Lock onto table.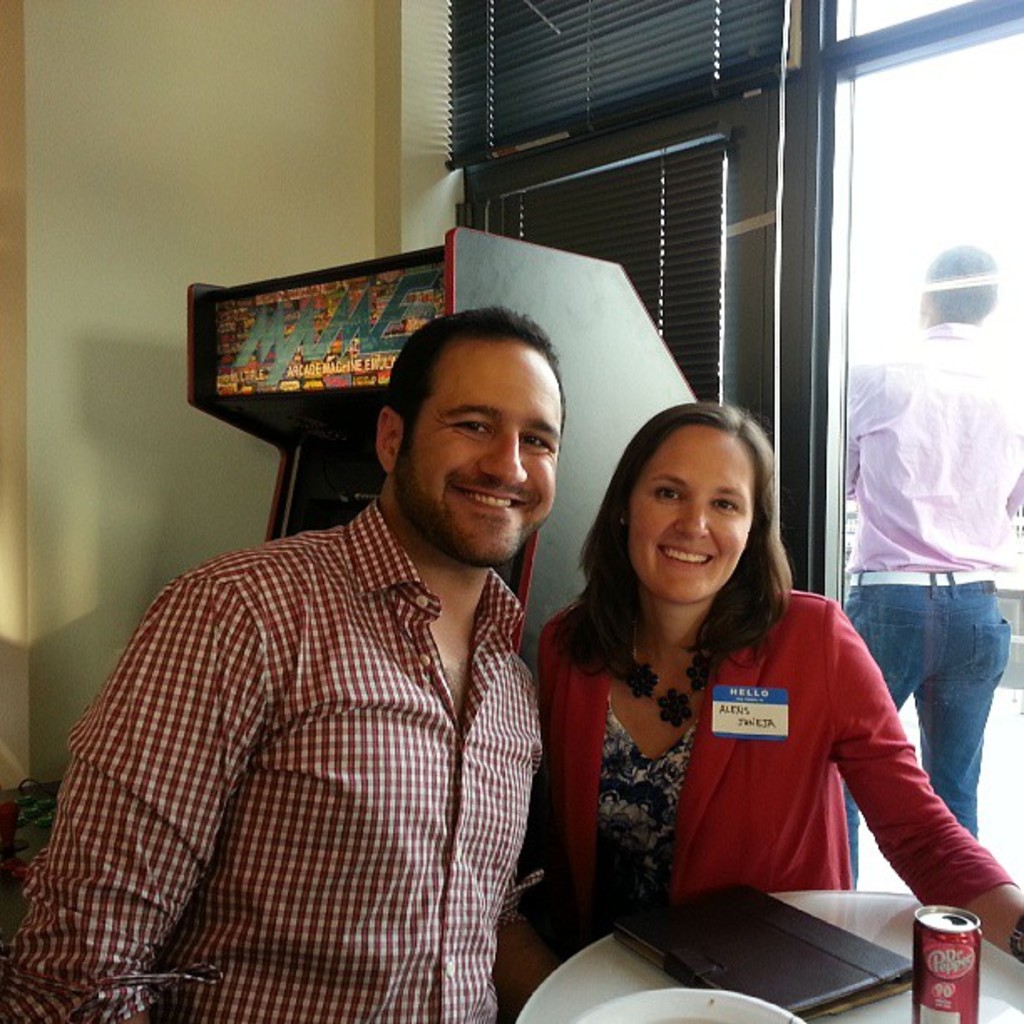
Locked: rect(515, 892, 1022, 1022).
